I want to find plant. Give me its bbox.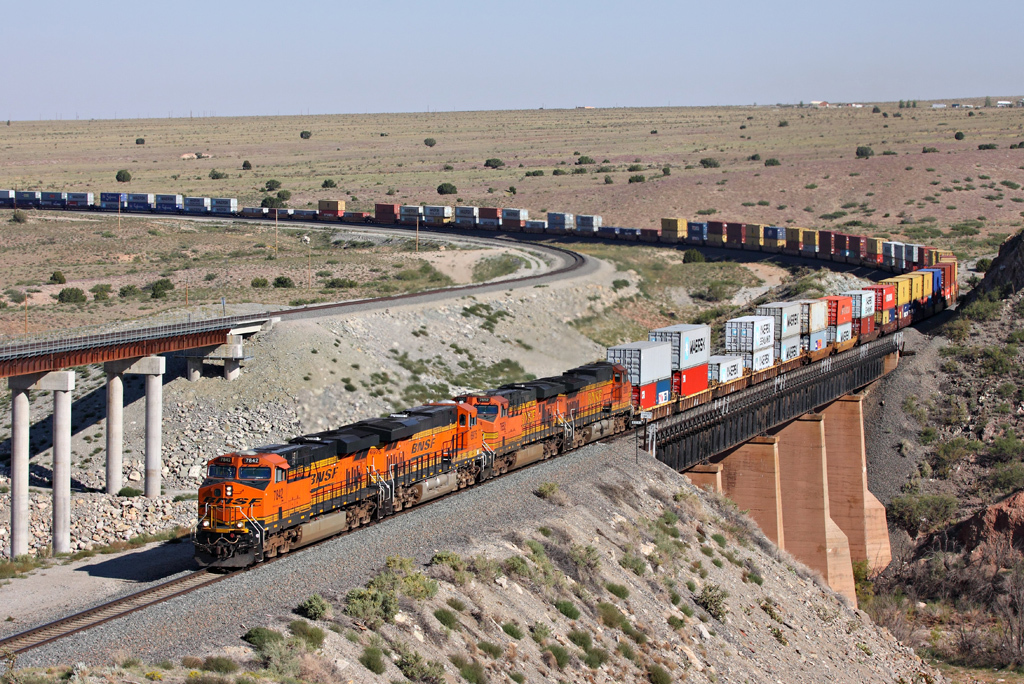
x1=754 y1=198 x2=771 y2=203.
